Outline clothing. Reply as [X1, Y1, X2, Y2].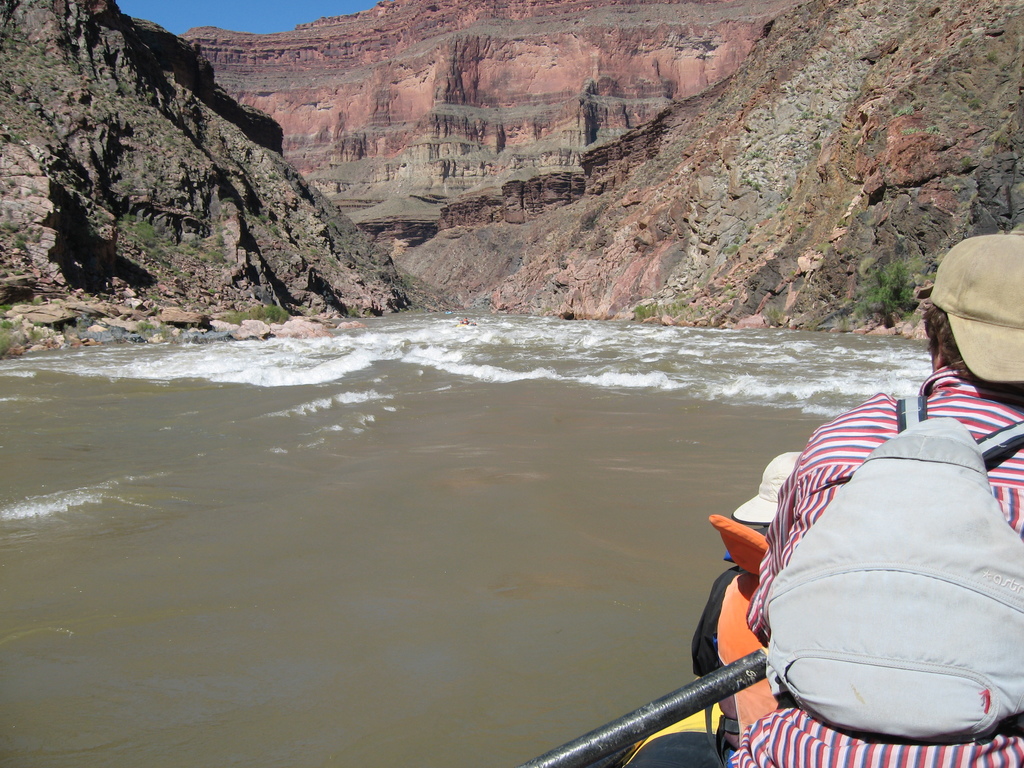
[689, 563, 732, 676].
